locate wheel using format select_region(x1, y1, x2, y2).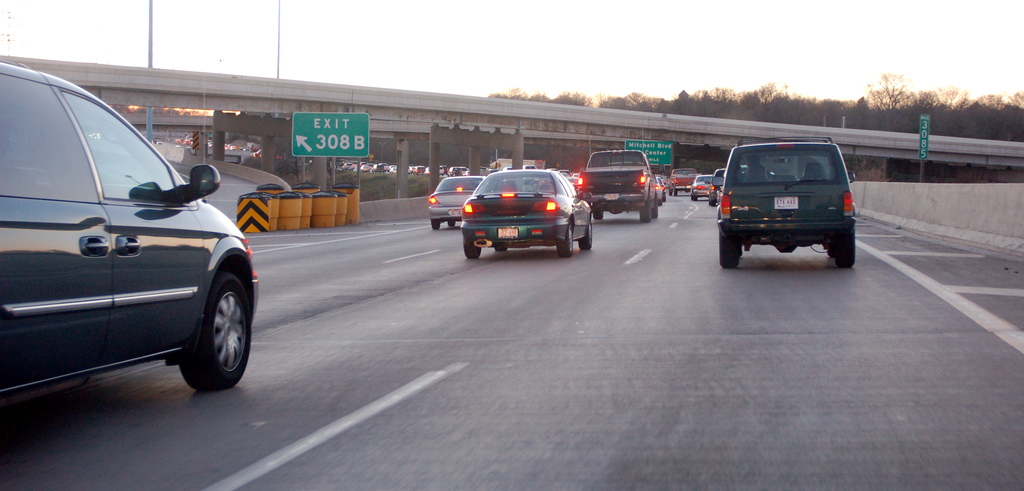
select_region(652, 197, 659, 217).
